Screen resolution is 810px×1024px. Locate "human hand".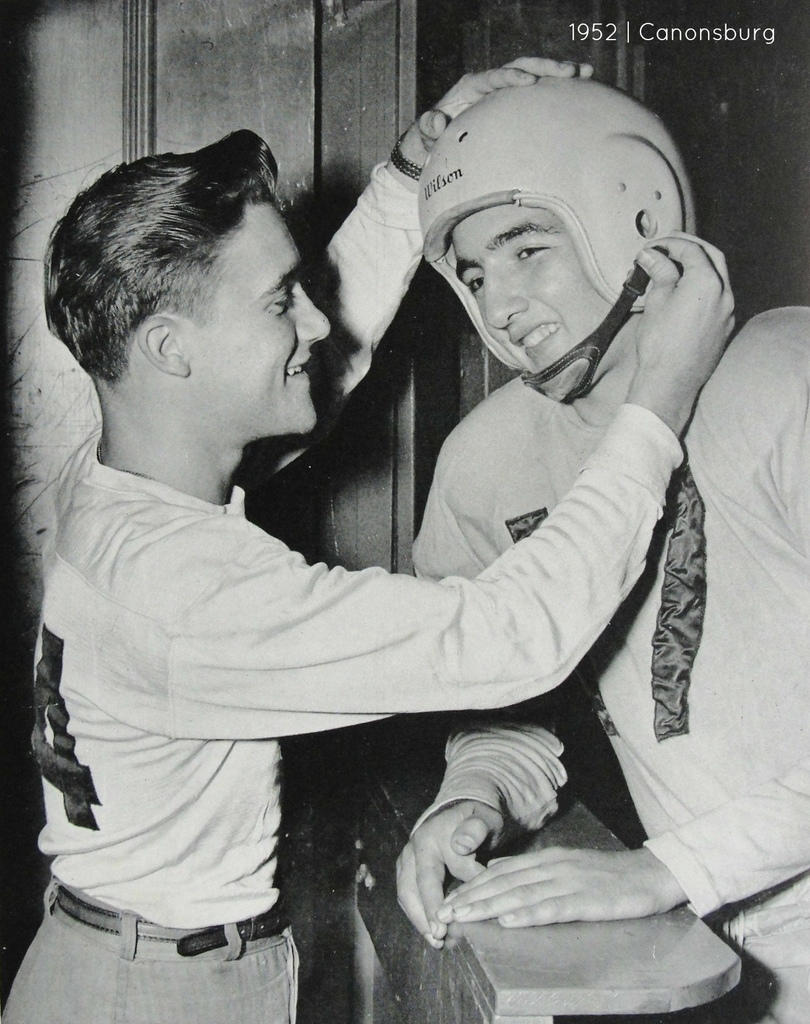
select_region(432, 820, 711, 962).
